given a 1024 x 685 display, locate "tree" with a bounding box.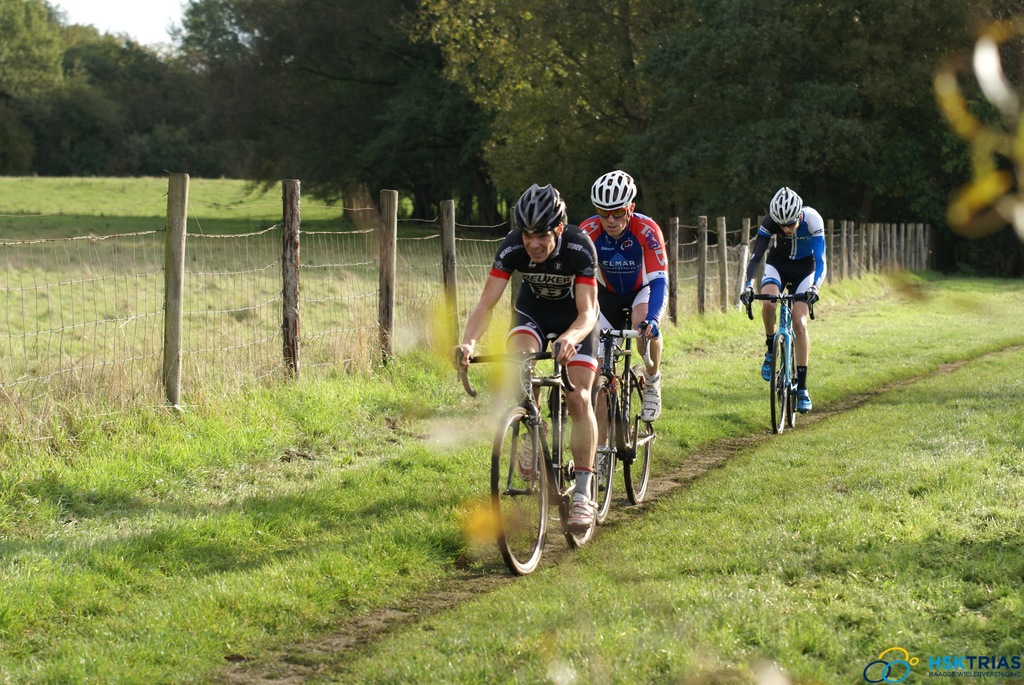
Located: [left=163, top=0, right=505, bottom=280].
